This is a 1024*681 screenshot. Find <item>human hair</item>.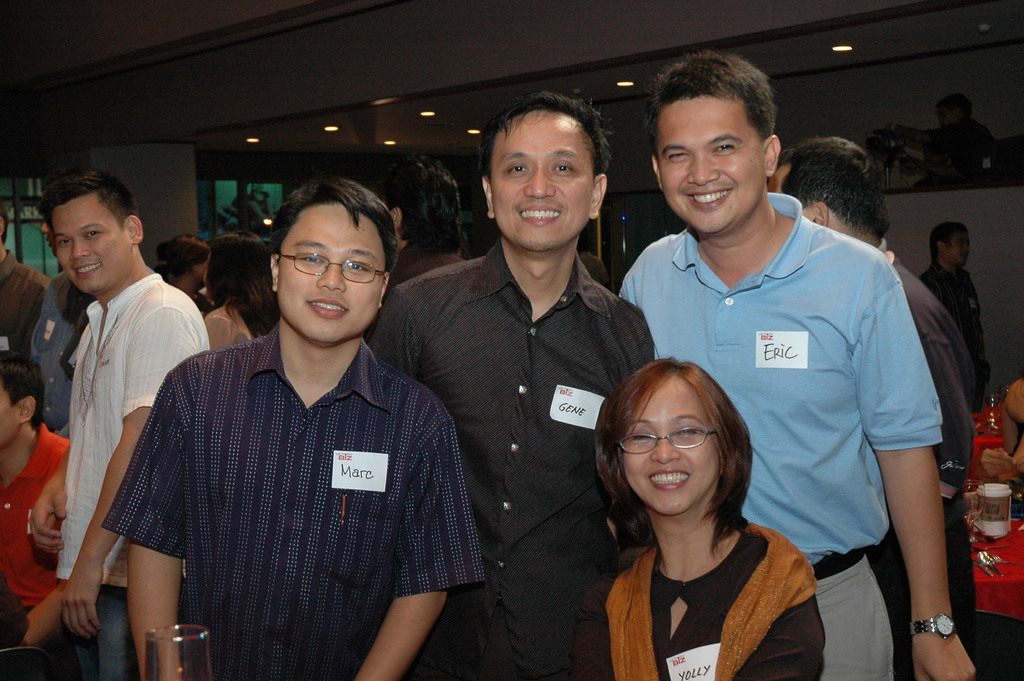
Bounding box: <region>778, 135, 890, 240</region>.
